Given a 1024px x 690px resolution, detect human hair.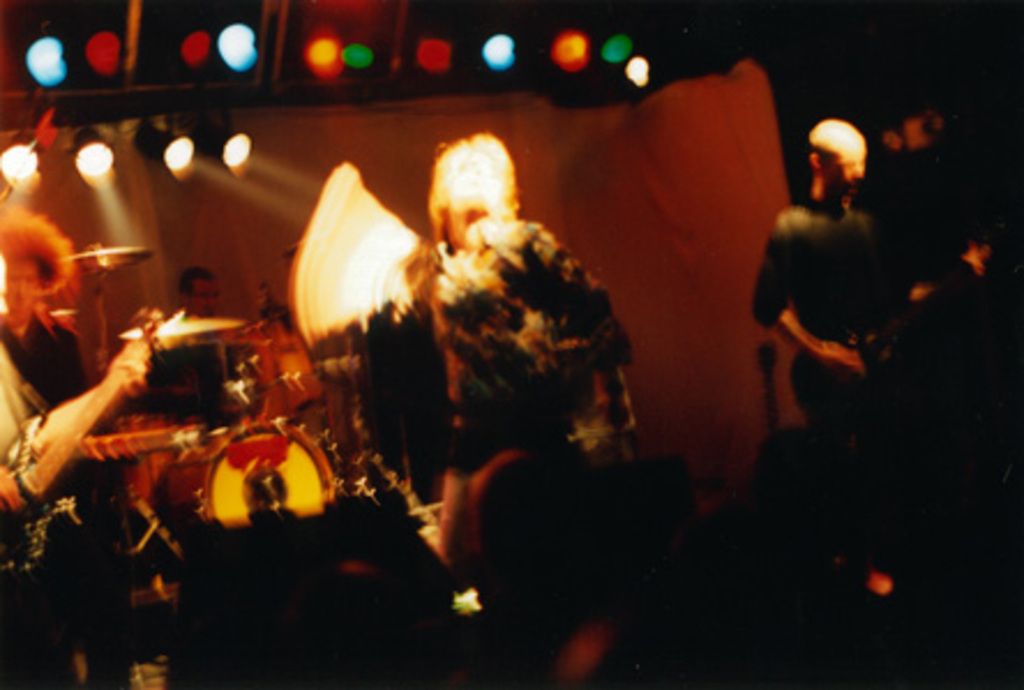
[left=0, top=208, right=69, bottom=286].
